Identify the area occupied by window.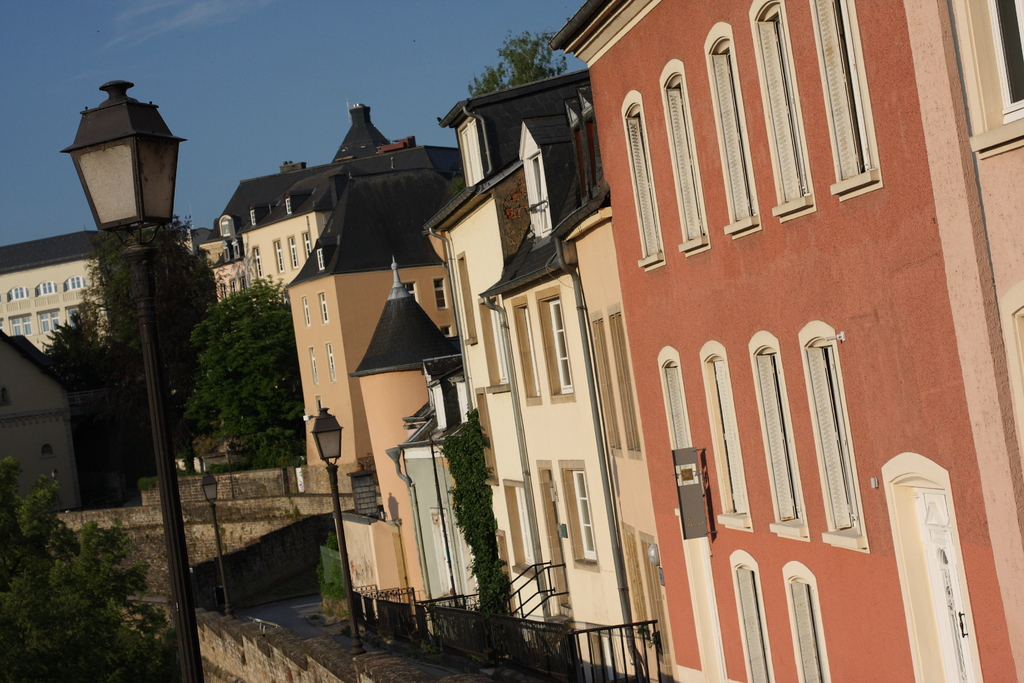
Area: [521,300,541,391].
